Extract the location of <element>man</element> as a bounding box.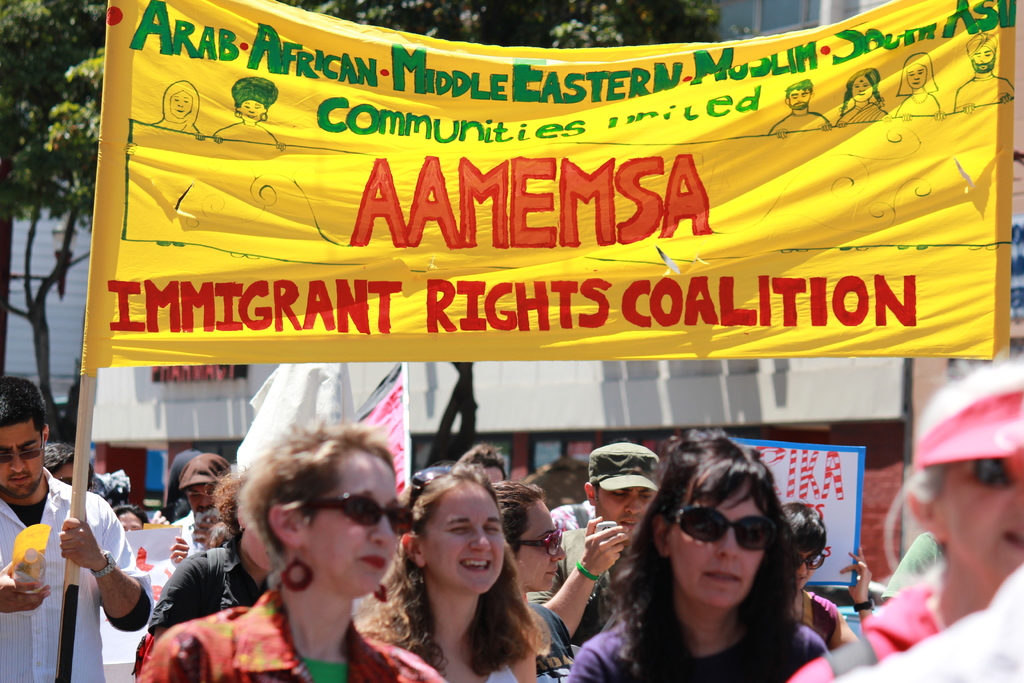
[525,442,662,646].
